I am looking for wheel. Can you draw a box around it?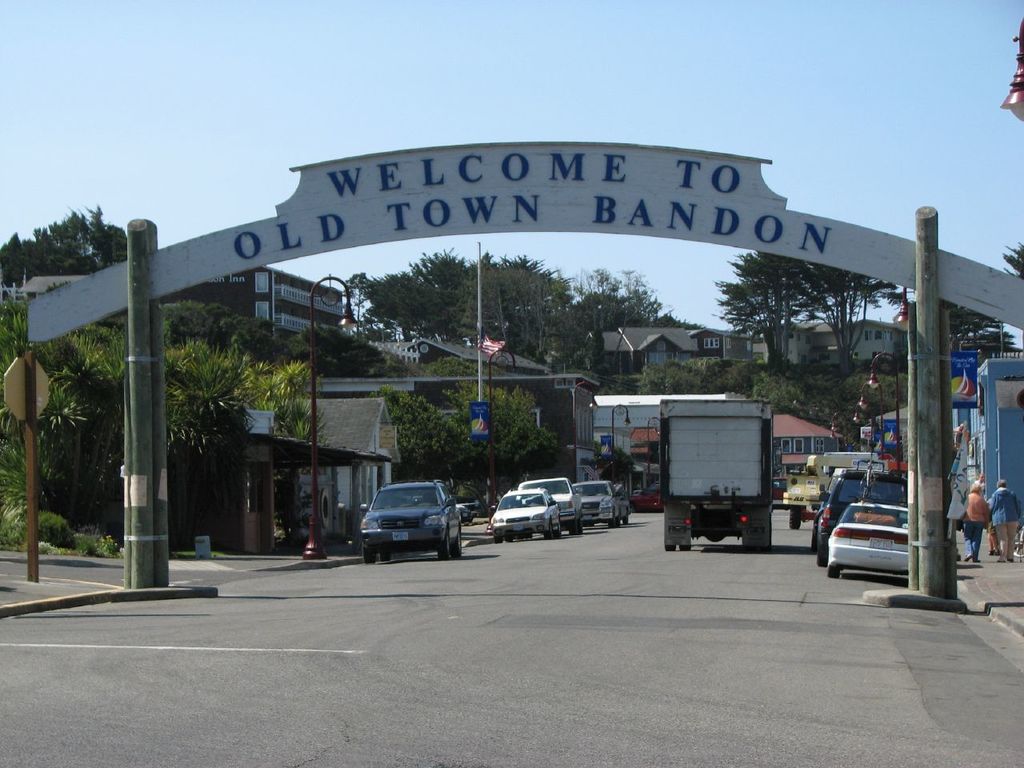
Sure, the bounding box is 814/525/820/550.
